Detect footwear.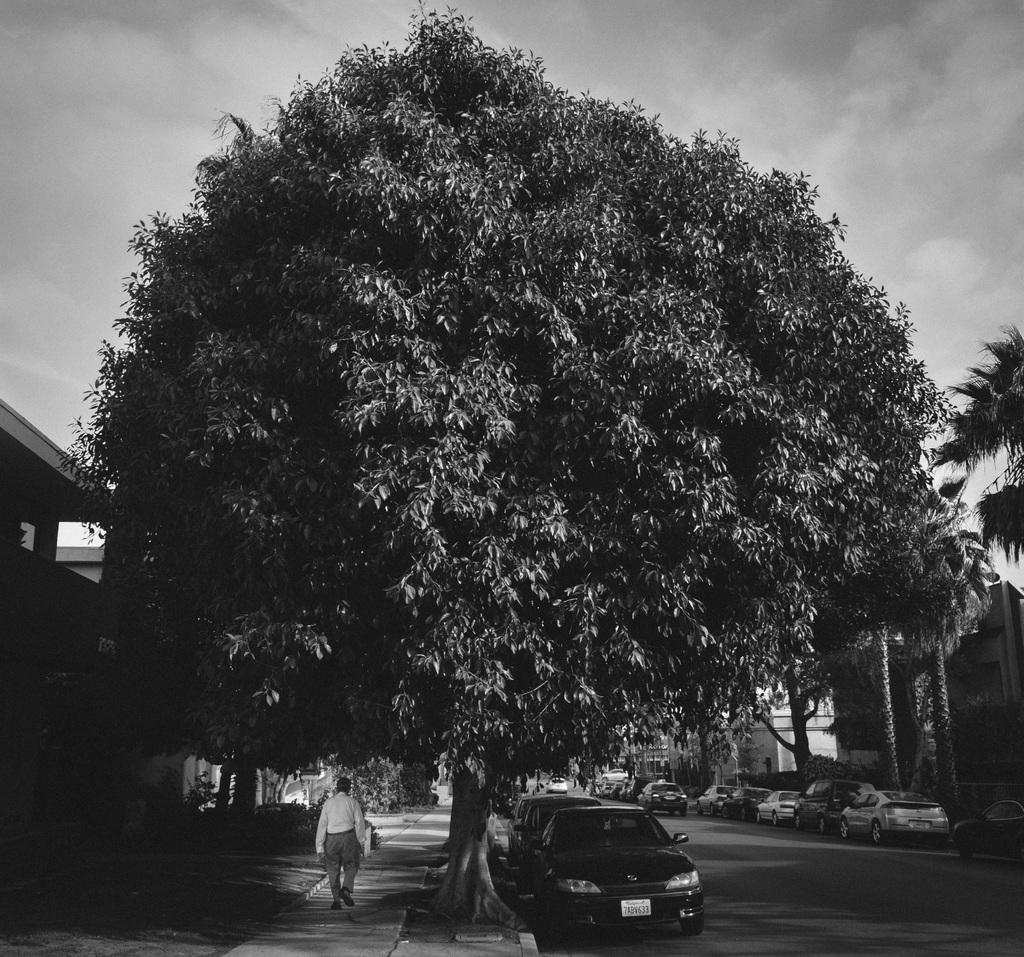
Detected at <box>328,904,342,913</box>.
